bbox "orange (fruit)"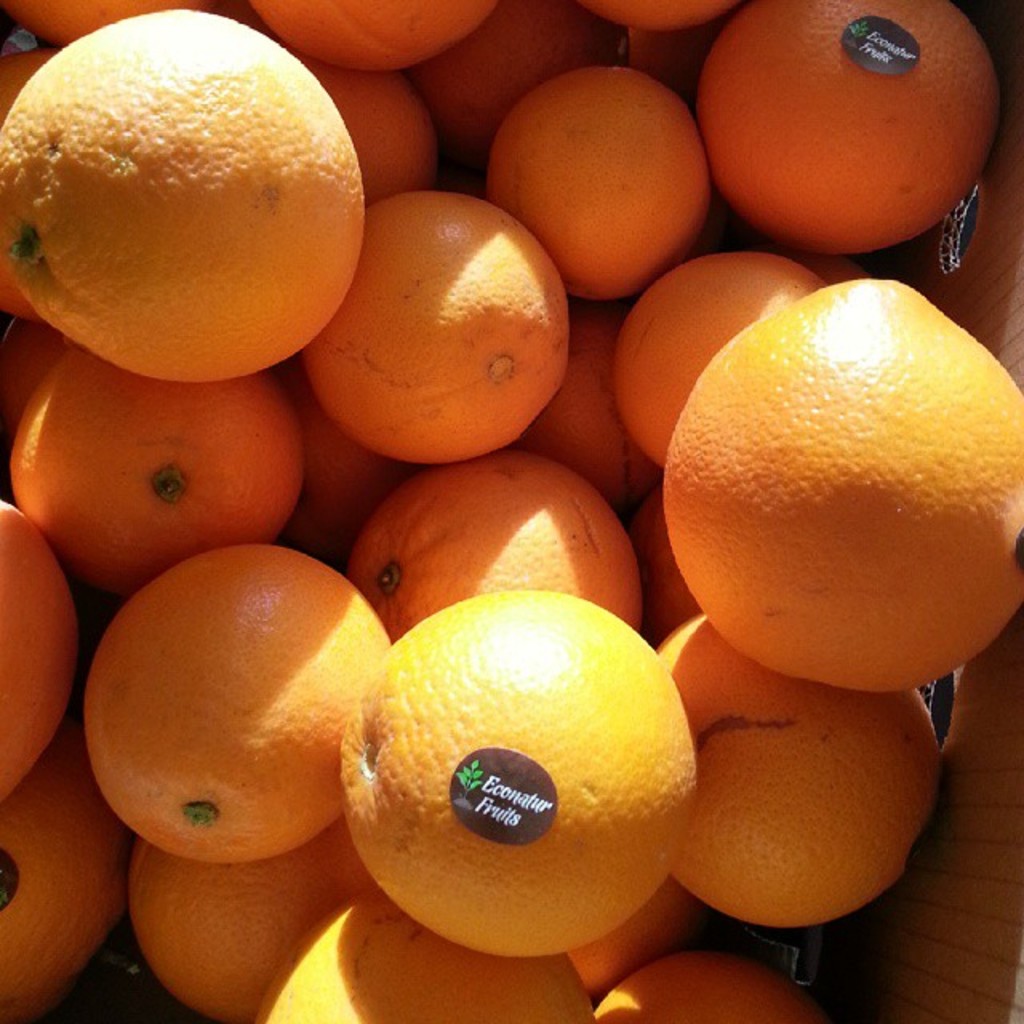
BBox(0, 744, 117, 1022)
